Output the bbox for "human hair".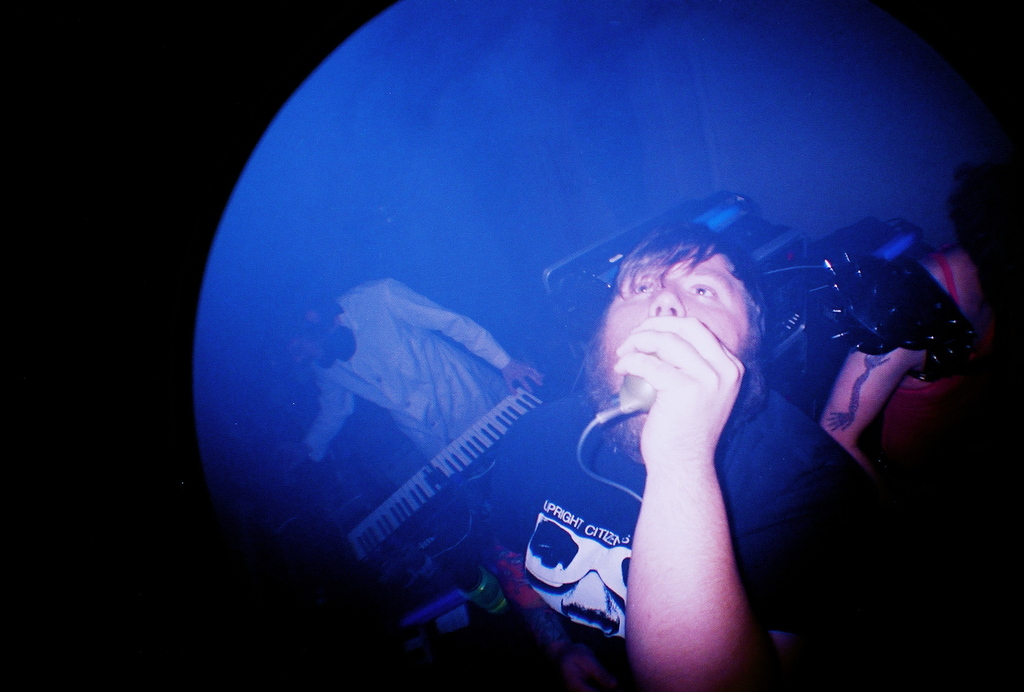
pyautogui.locateOnScreen(591, 217, 765, 352).
